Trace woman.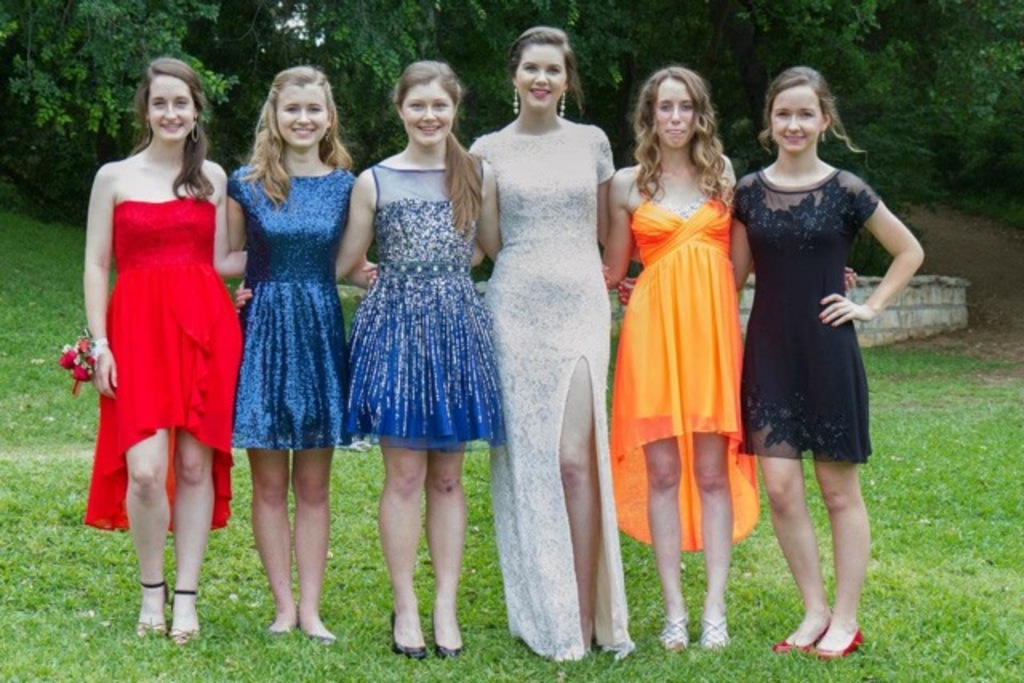
Traced to <region>597, 64, 854, 656</region>.
